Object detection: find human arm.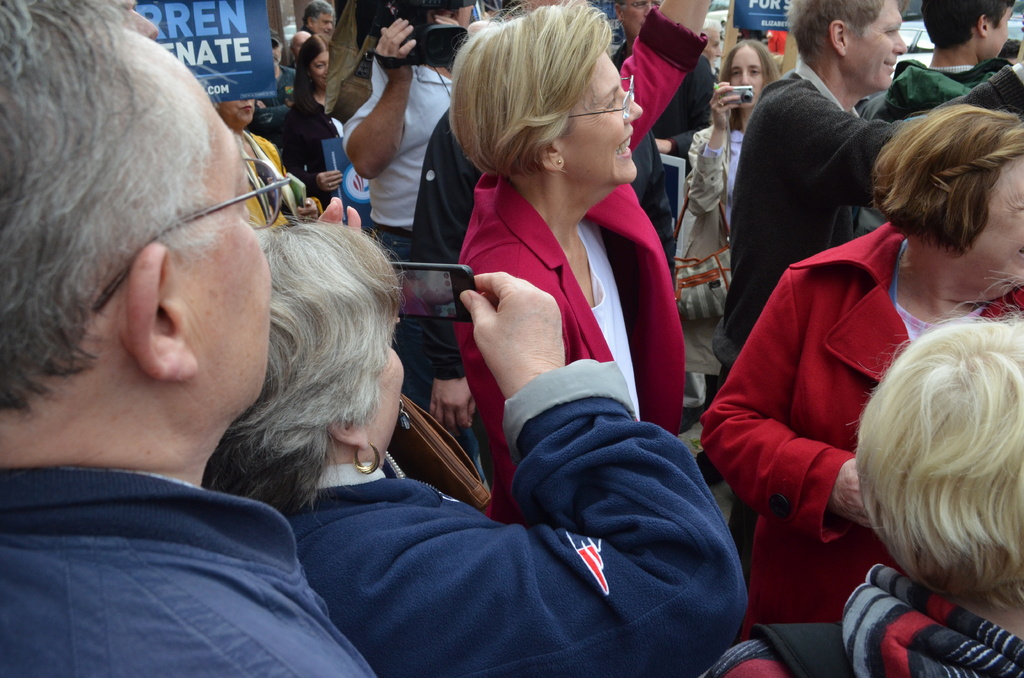
detection(360, 269, 749, 677).
